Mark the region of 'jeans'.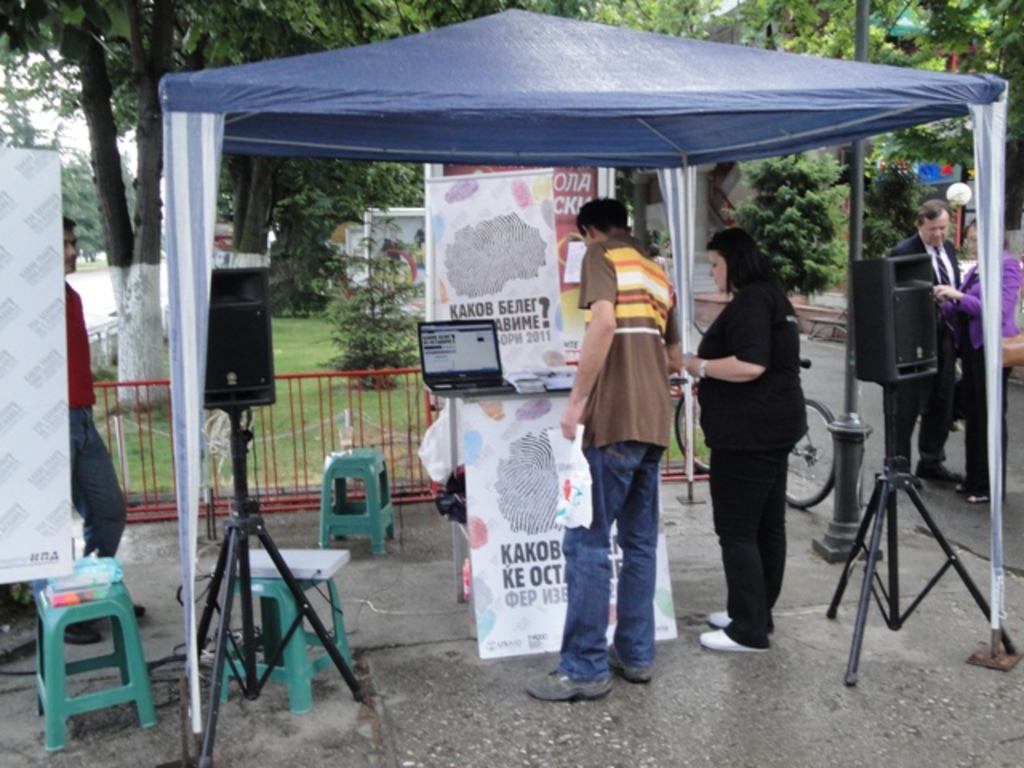
Region: box=[557, 438, 662, 680].
